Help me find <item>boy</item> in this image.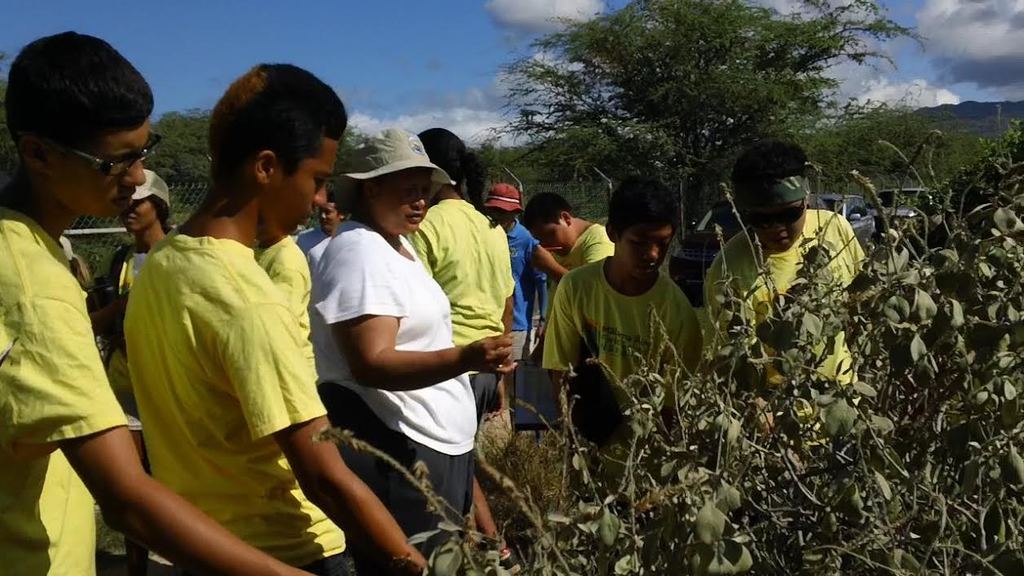
Found it: 515, 193, 627, 352.
